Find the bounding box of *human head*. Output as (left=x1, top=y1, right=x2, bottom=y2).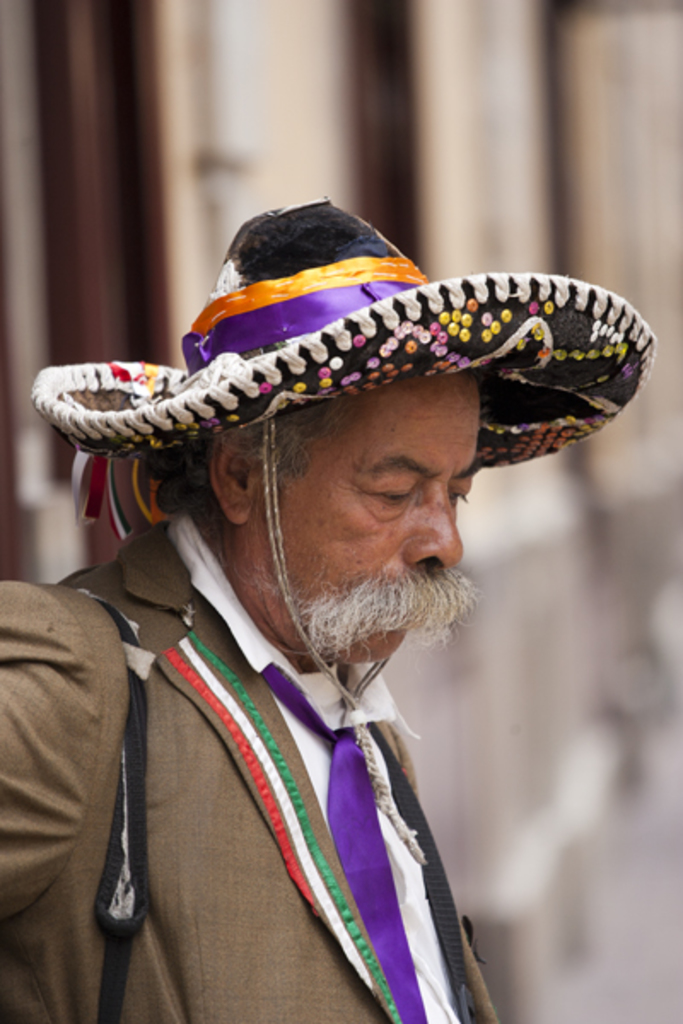
(left=149, top=338, right=548, bottom=679).
